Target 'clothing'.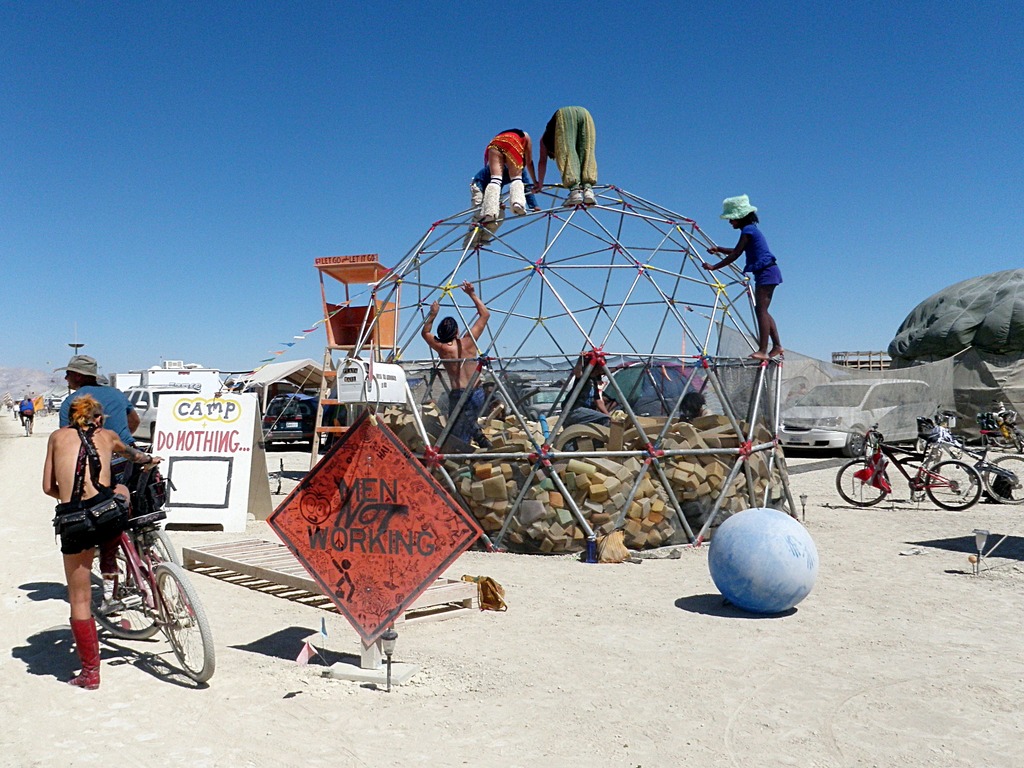
Target region: detection(48, 422, 135, 554).
